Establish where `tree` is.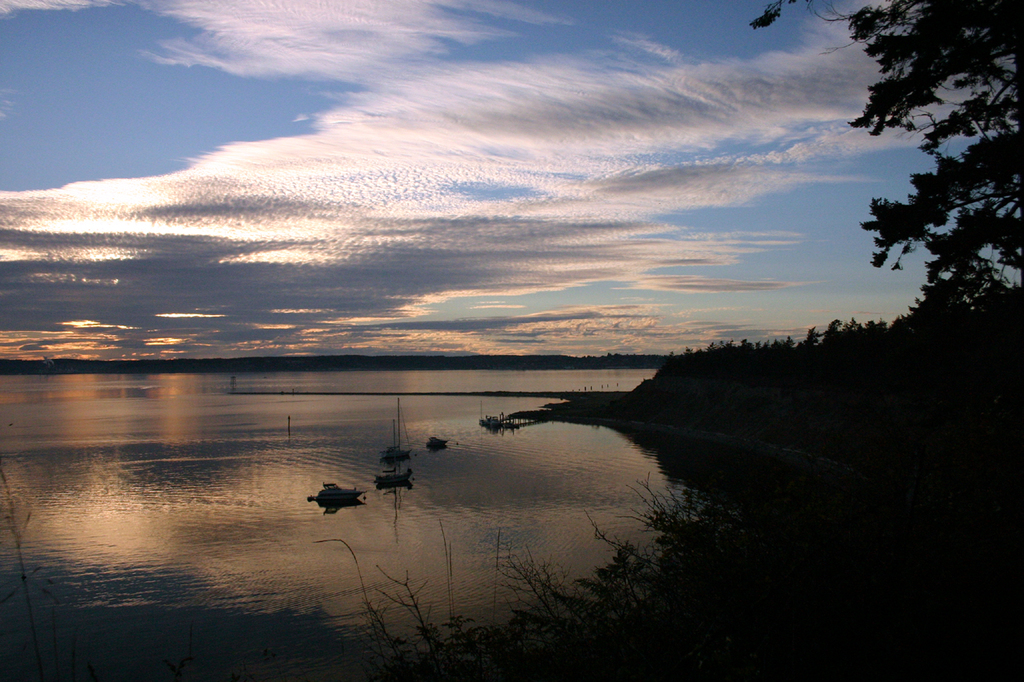
Established at (805,322,820,349).
